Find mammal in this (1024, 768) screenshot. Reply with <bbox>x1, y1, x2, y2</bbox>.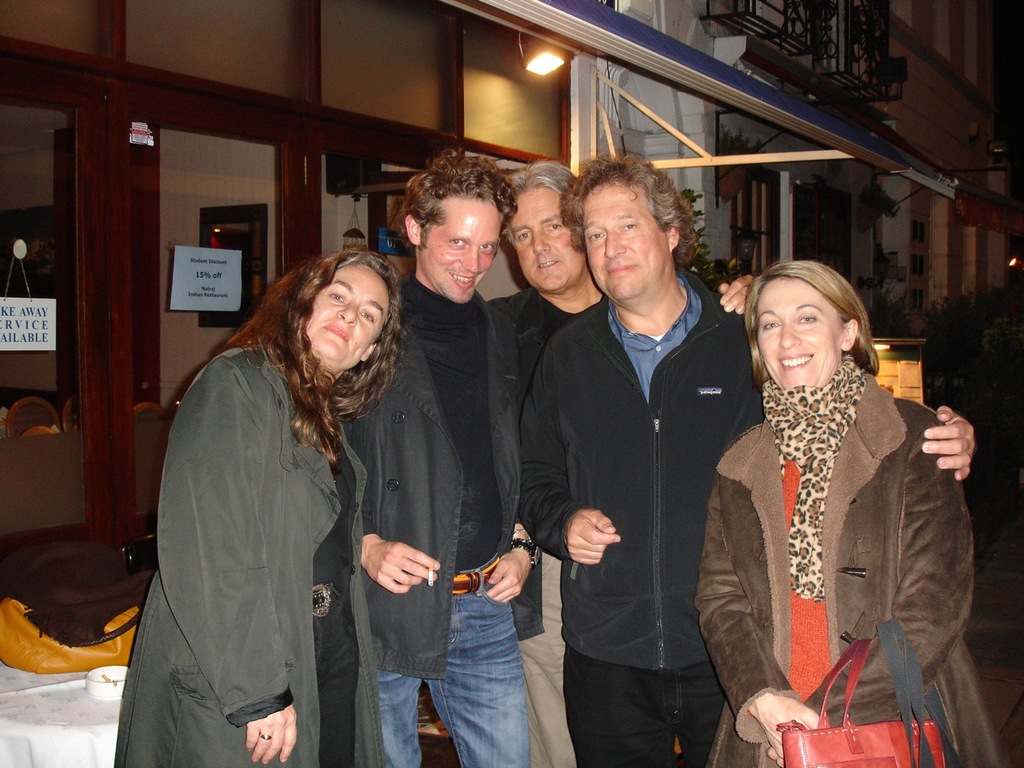
<bbox>525, 162, 975, 767</bbox>.
